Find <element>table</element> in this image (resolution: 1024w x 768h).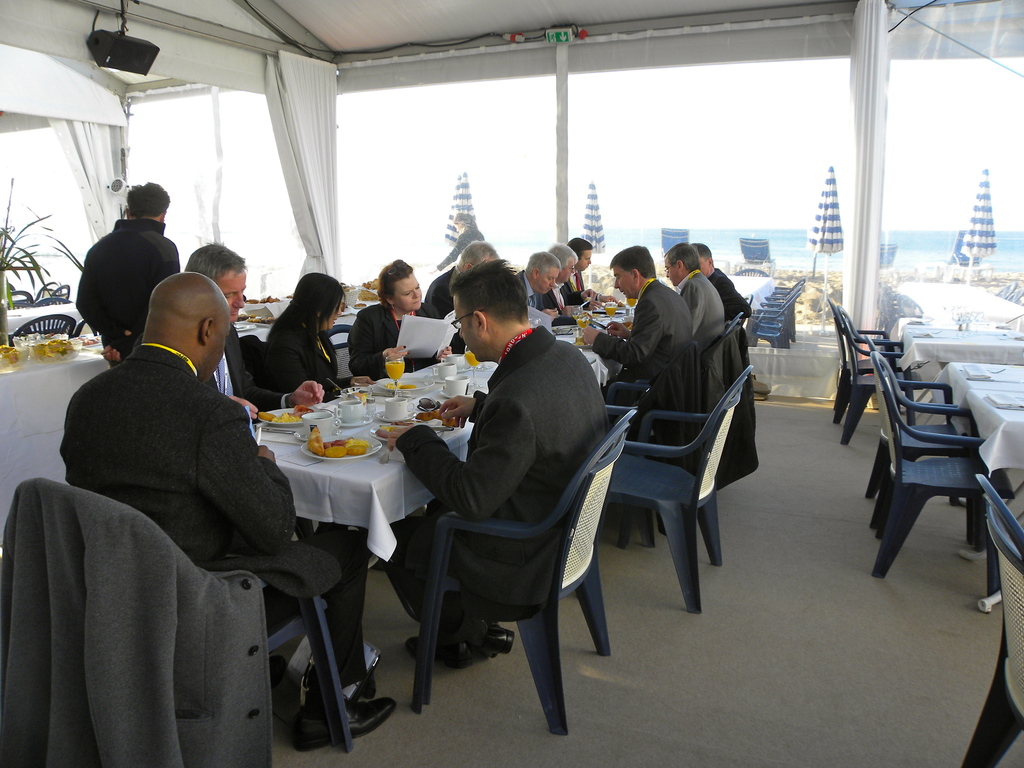
<bbox>887, 280, 1023, 332</bbox>.
